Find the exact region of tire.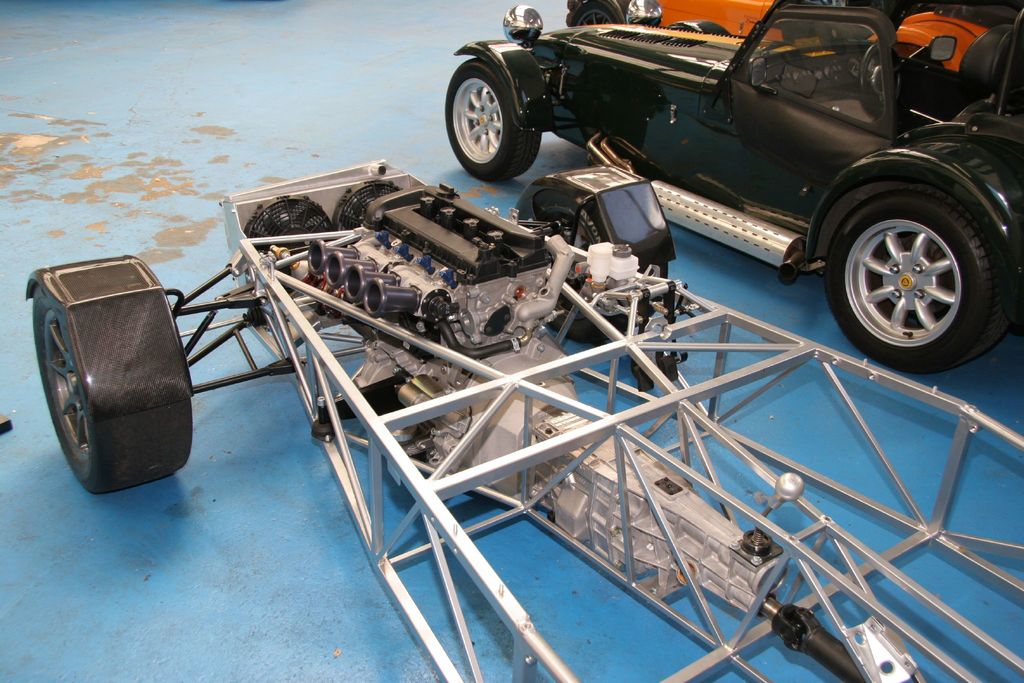
Exact region: l=540, t=188, r=672, b=346.
